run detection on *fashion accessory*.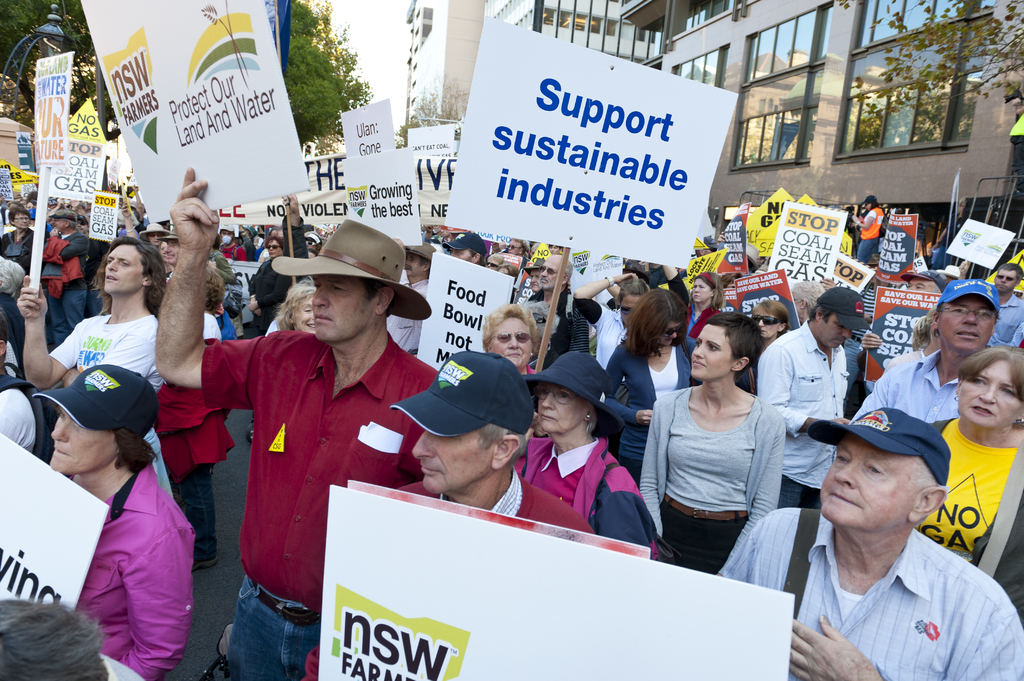
Result: left=699, top=273, right=716, bottom=286.
